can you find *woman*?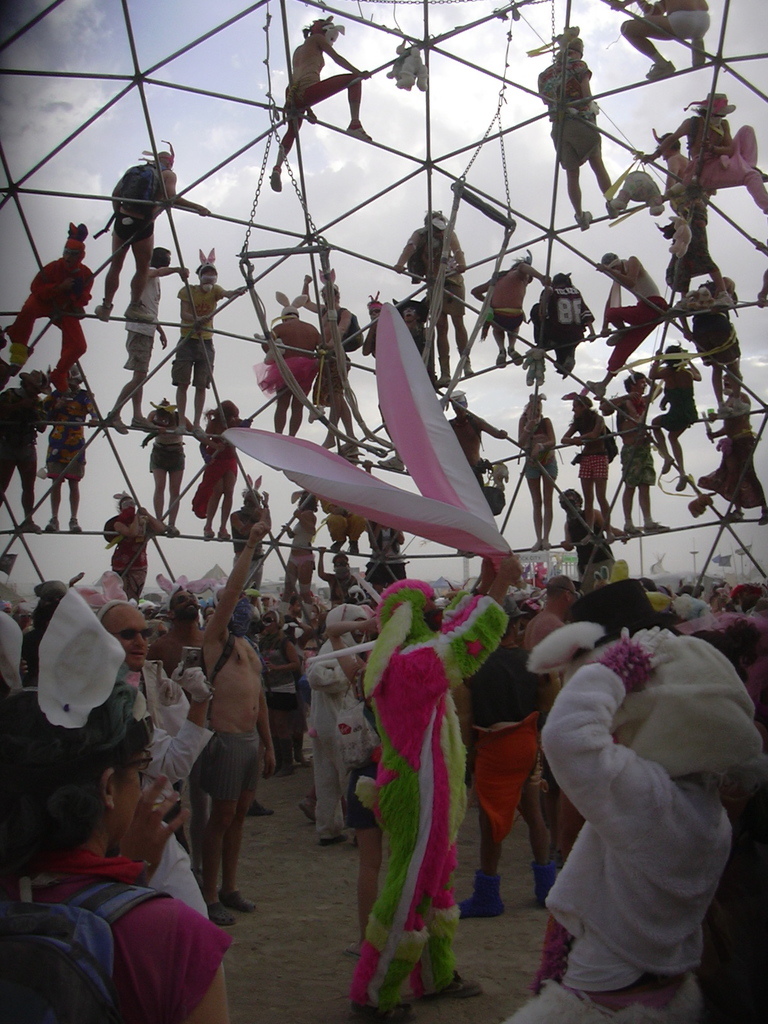
Yes, bounding box: <bbox>101, 491, 170, 593</bbox>.
